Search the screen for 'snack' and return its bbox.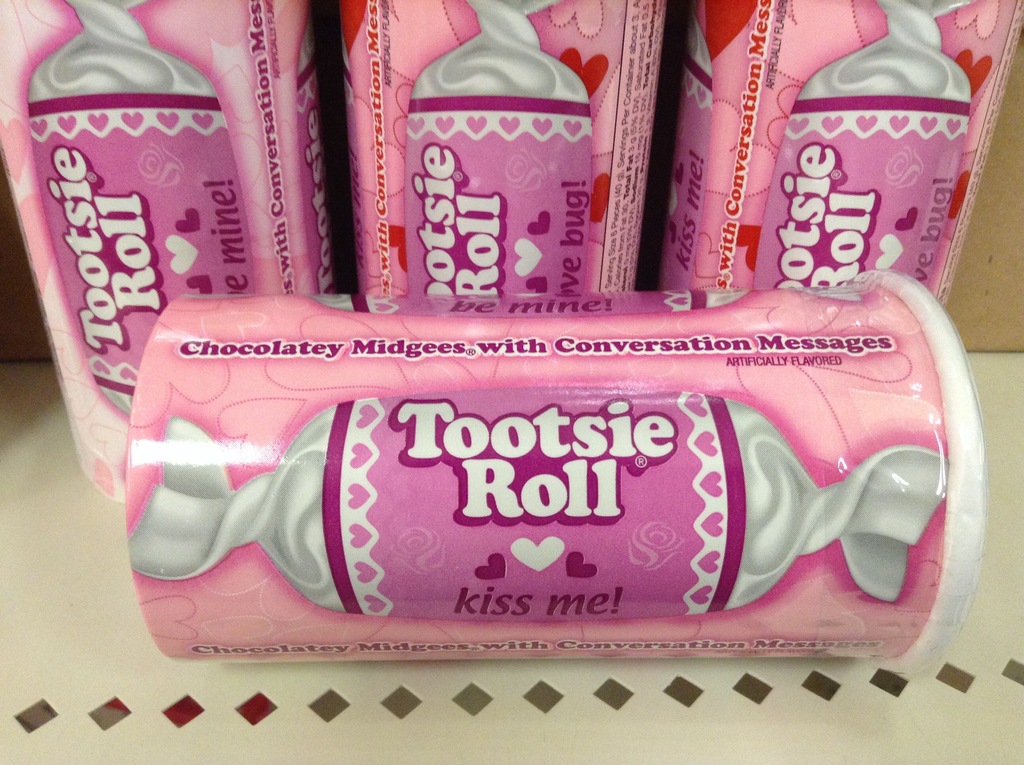
Found: detection(408, 0, 586, 303).
